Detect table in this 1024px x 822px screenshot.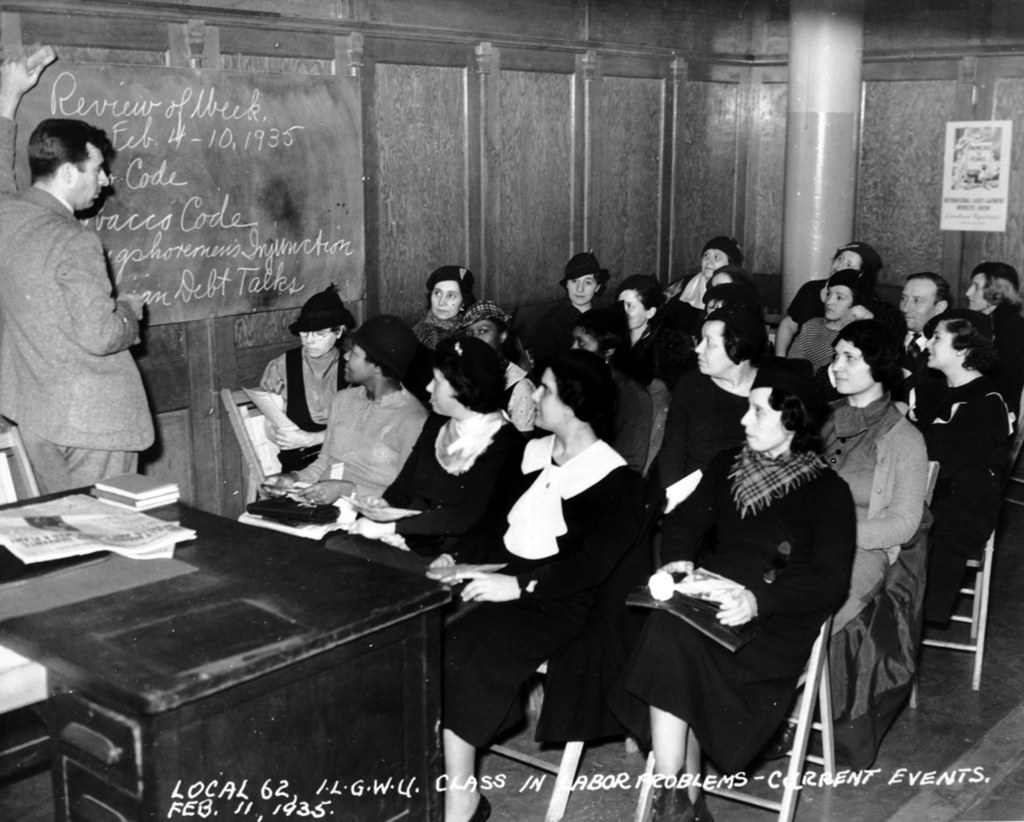
Detection: rect(6, 454, 470, 803).
